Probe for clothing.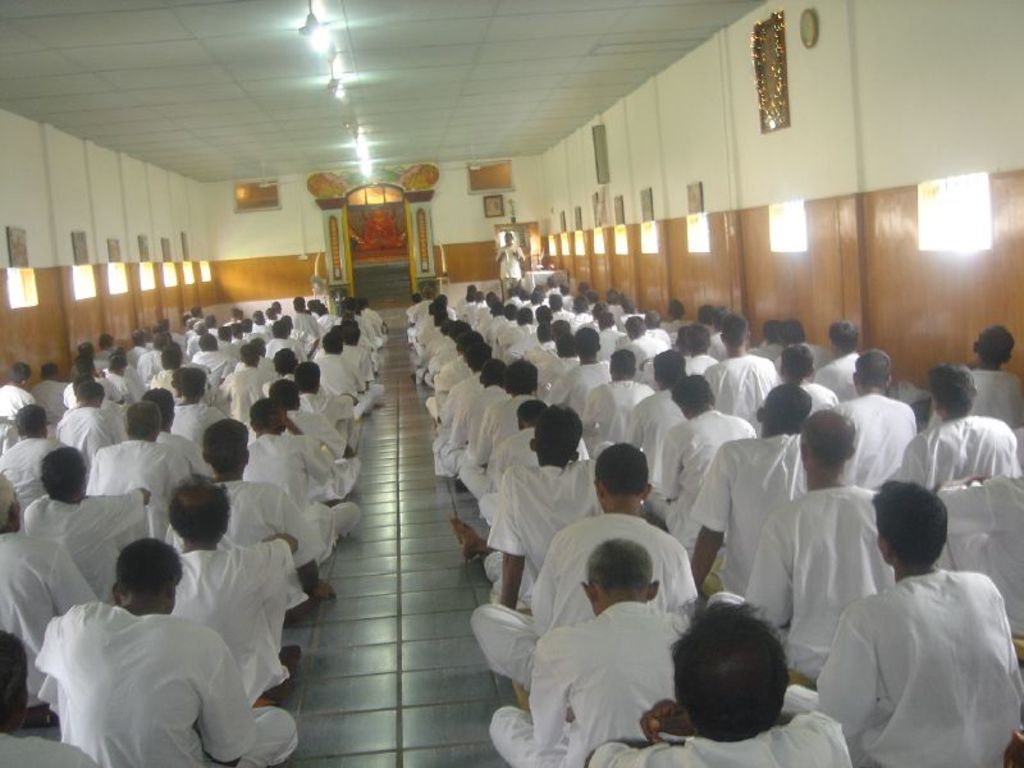
Probe result: select_region(431, 370, 480, 433).
